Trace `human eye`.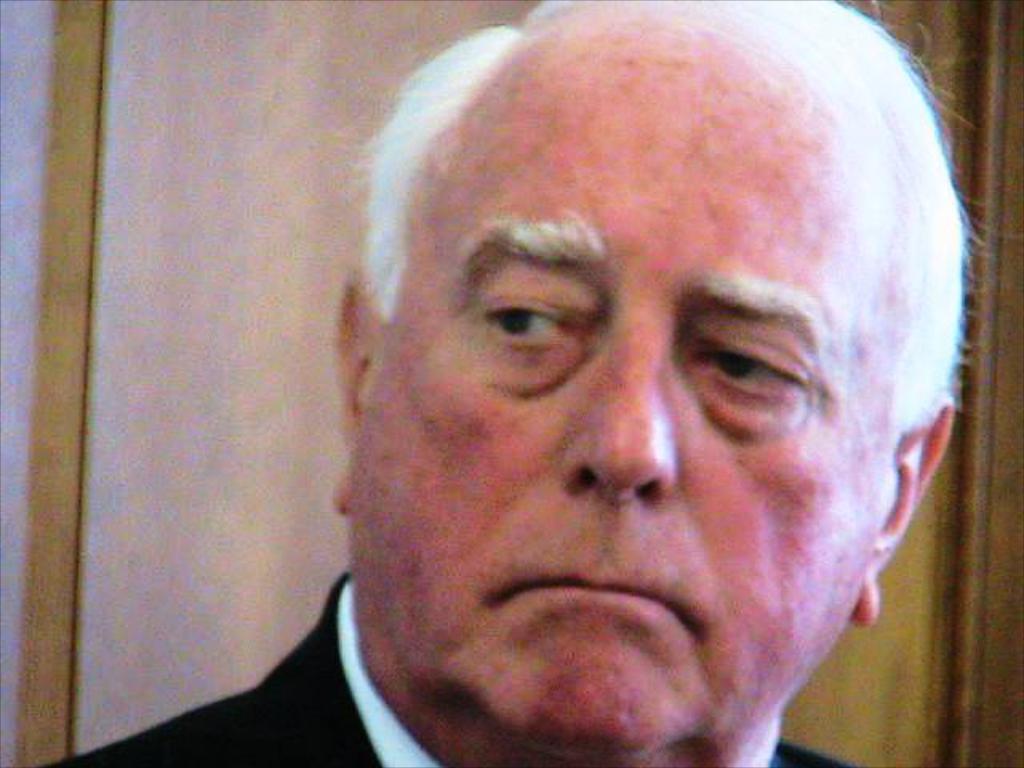
Traced to l=690, t=333, r=813, b=416.
